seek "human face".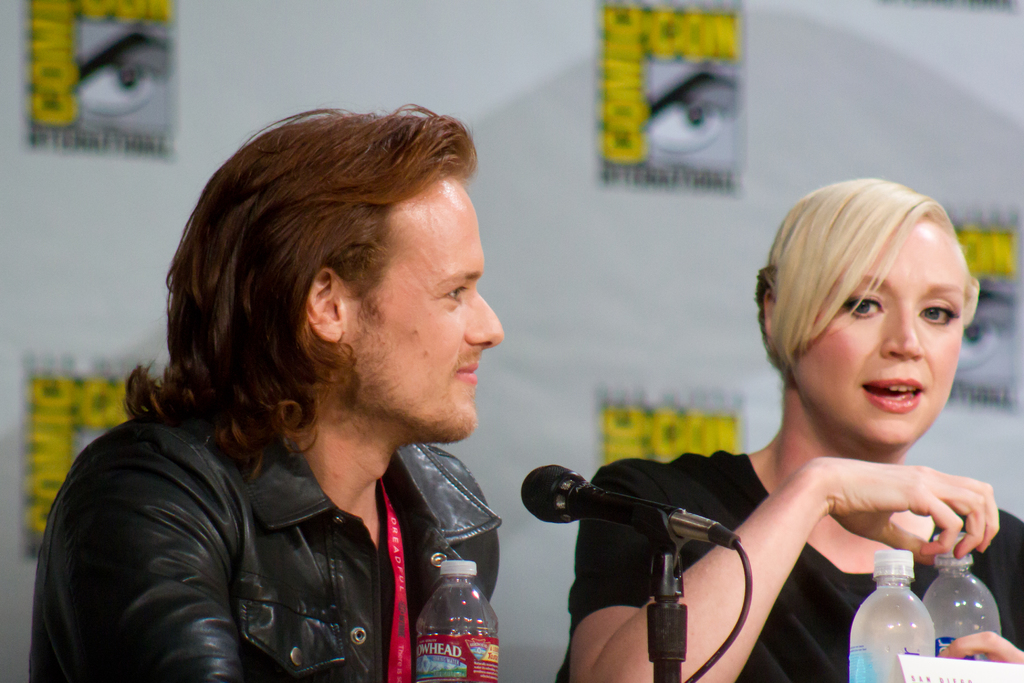
box(788, 215, 957, 450).
